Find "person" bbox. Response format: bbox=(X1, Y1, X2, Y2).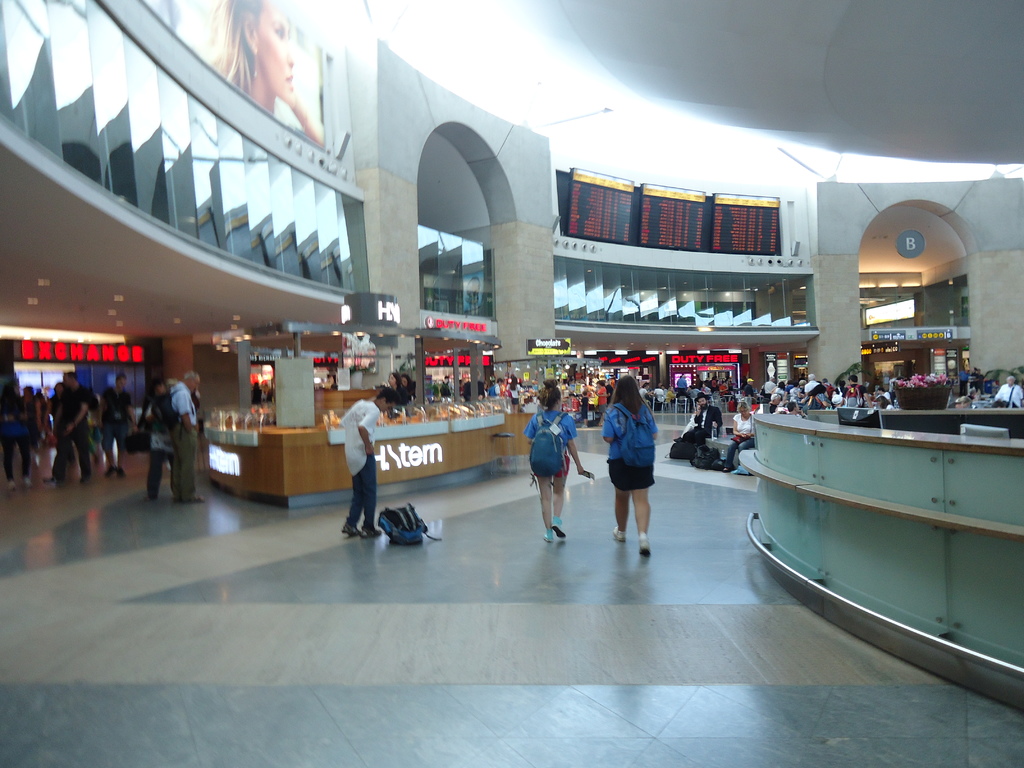
bbox=(337, 381, 399, 542).
